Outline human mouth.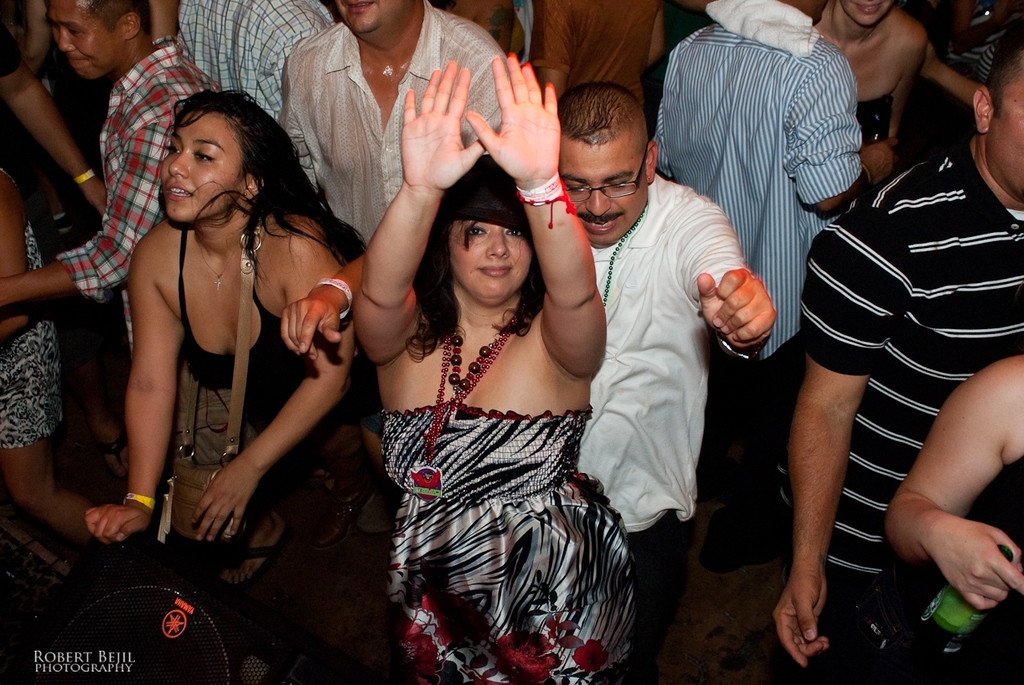
Outline: (left=164, top=186, right=198, bottom=199).
